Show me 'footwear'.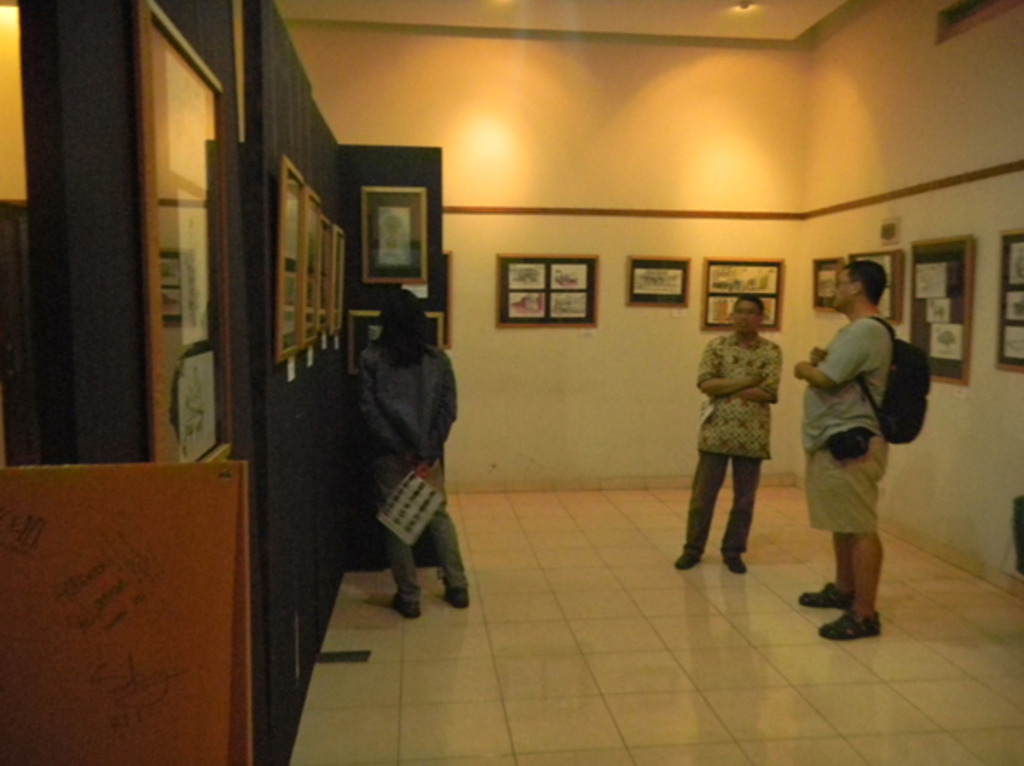
'footwear' is here: locate(440, 589, 468, 607).
